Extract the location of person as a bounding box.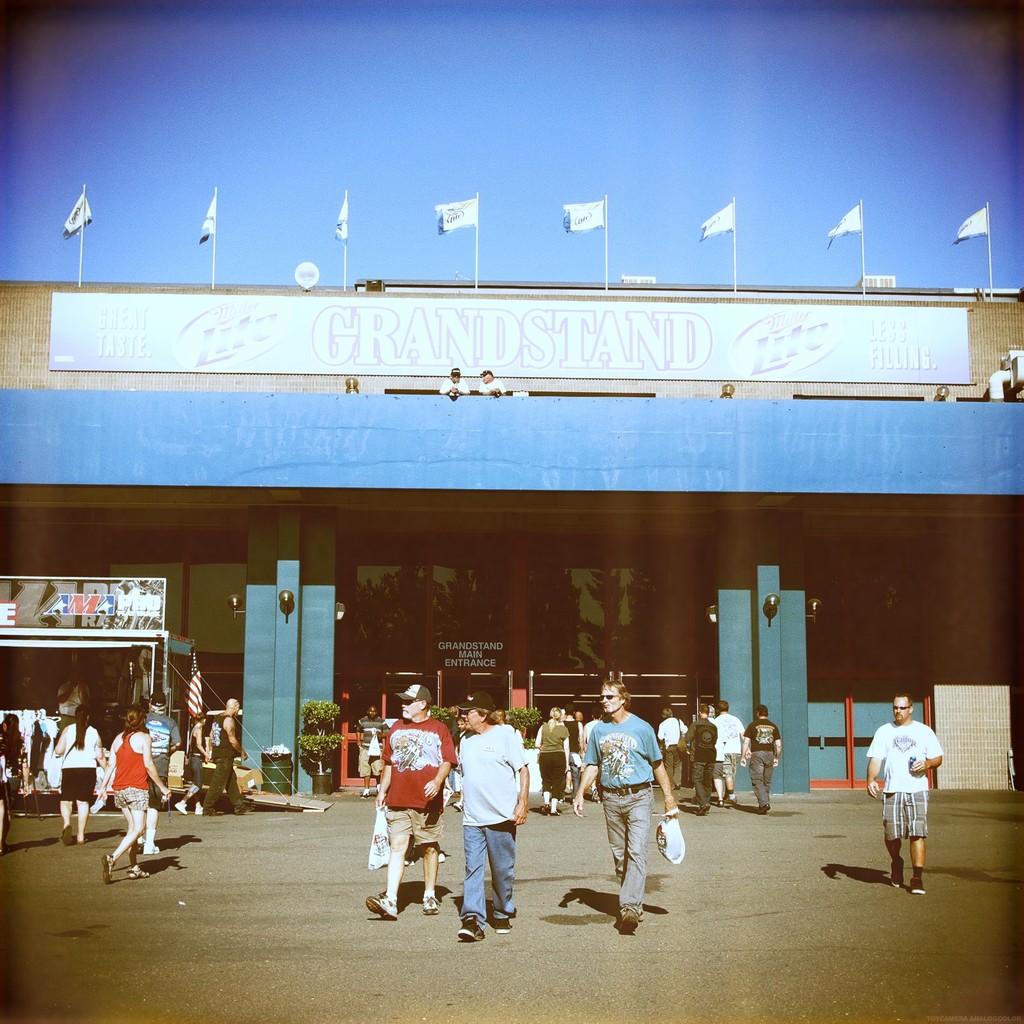
130, 688, 182, 858.
